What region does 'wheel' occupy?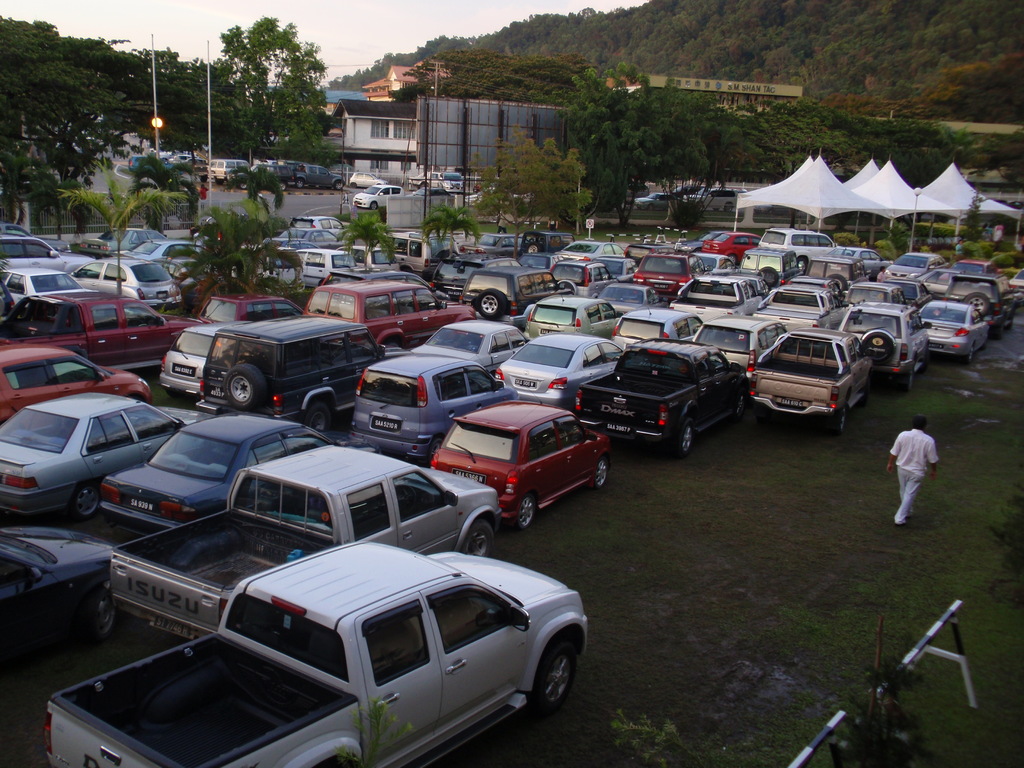
bbox=[304, 402, 332, 424].
